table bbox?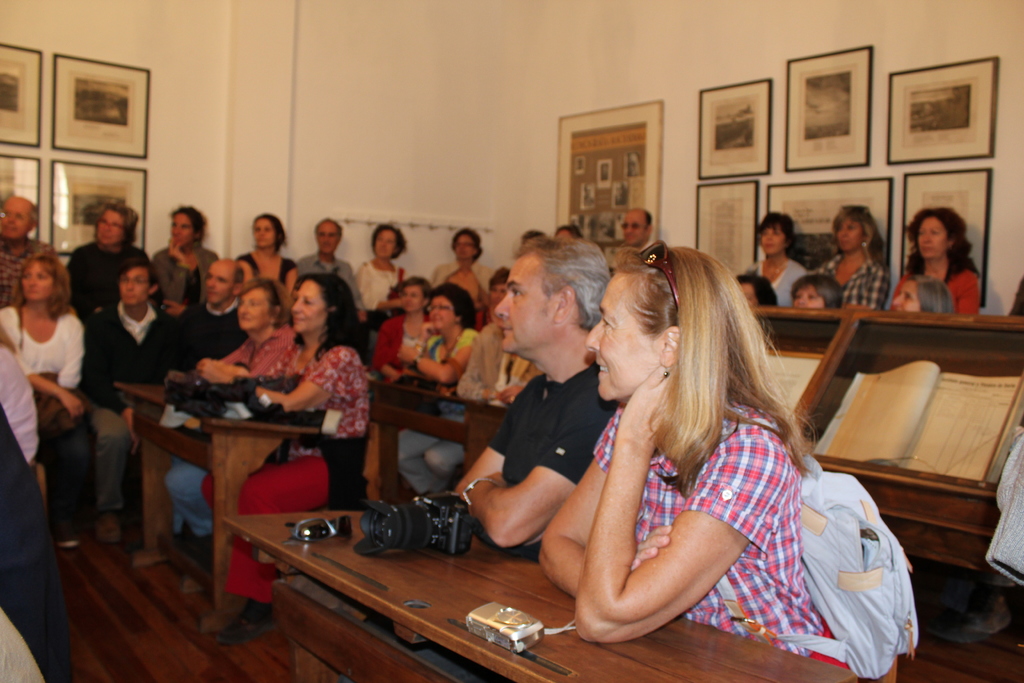
[x1=81, y1=366, x2=346, y2=611]
